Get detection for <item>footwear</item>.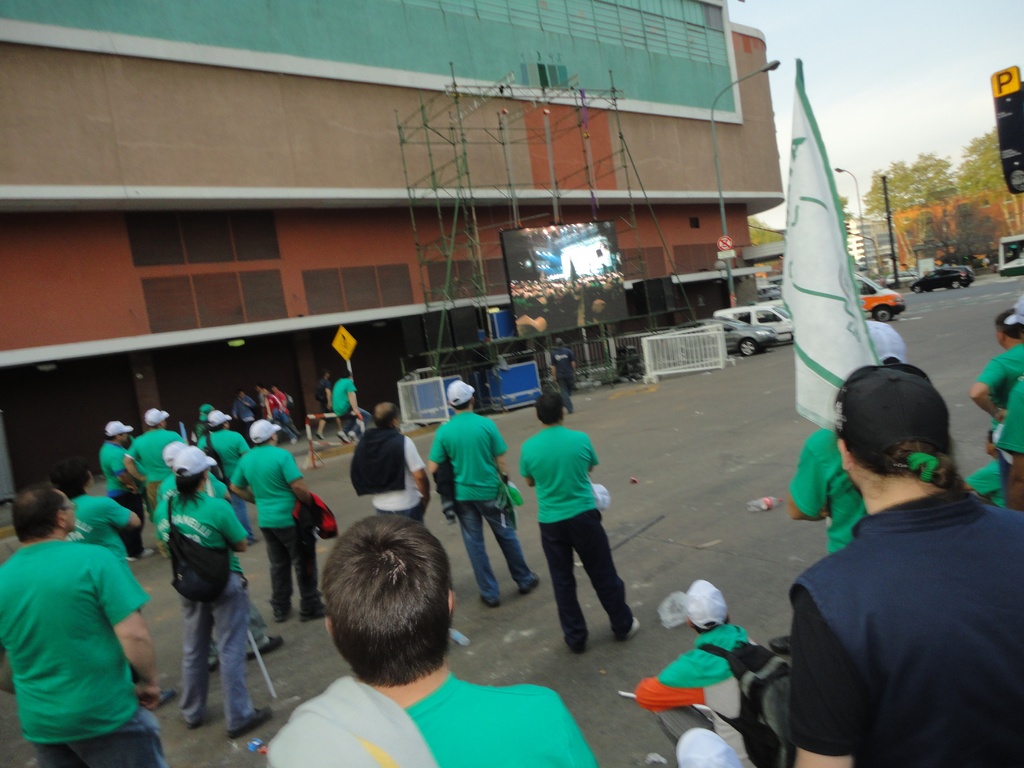
Detection: 479/595/502/608.
